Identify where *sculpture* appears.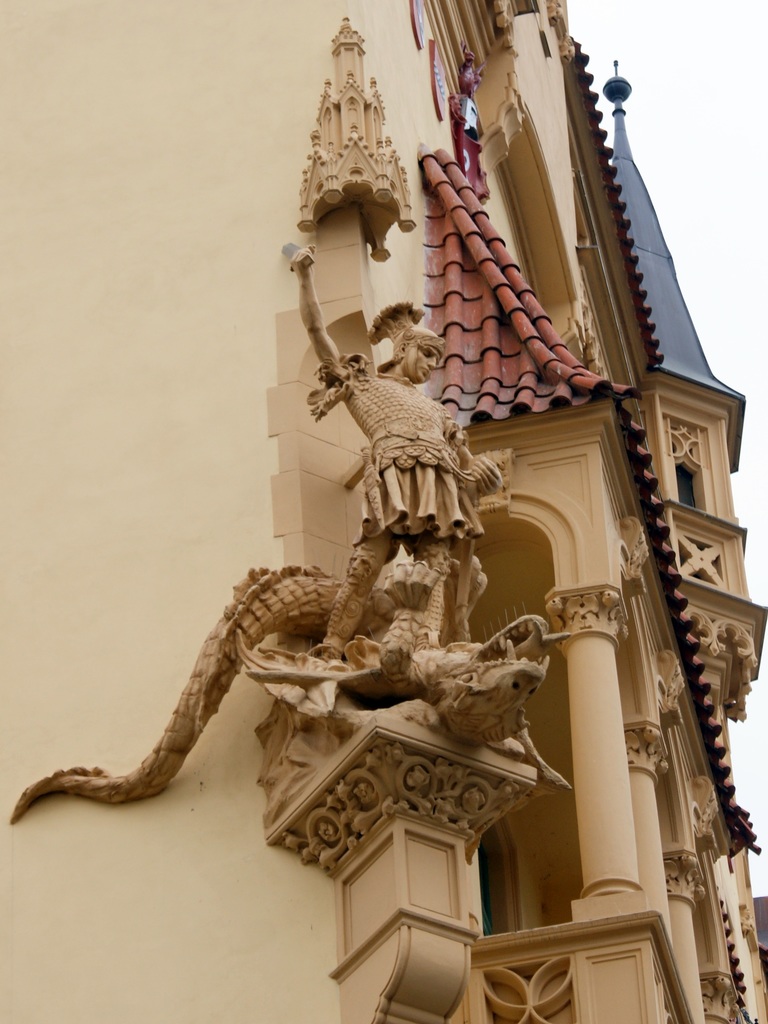
Appears at 5/238/564/828.
